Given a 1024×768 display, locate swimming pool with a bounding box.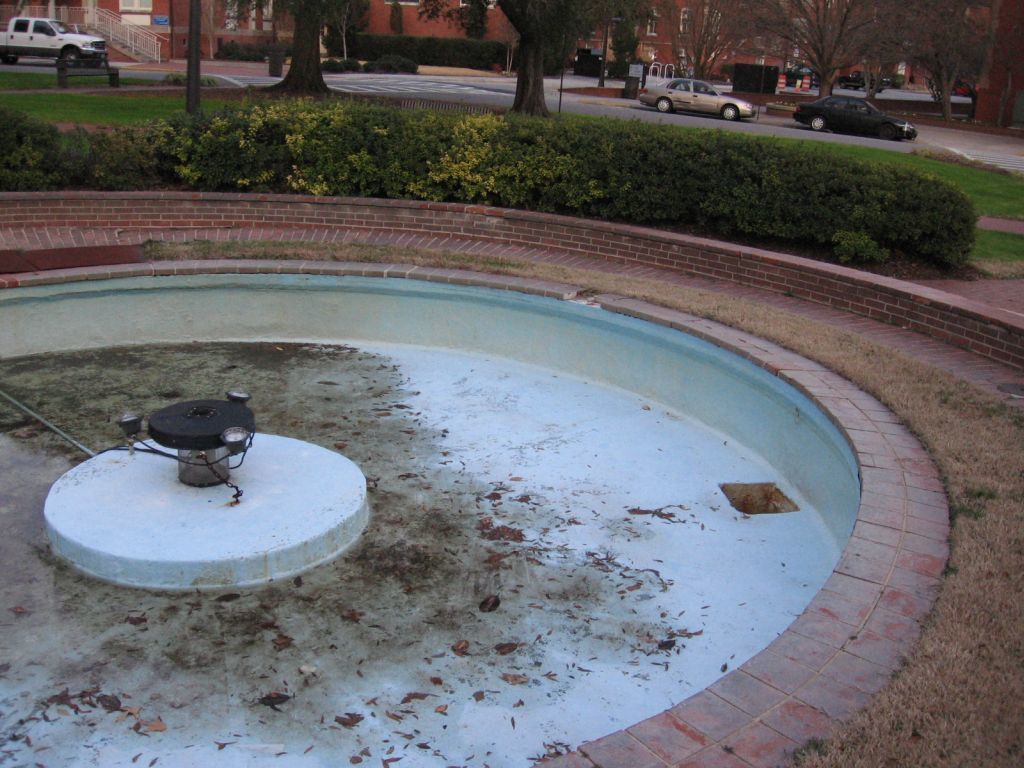
Located: BBox(0, 256, 954, 767).
